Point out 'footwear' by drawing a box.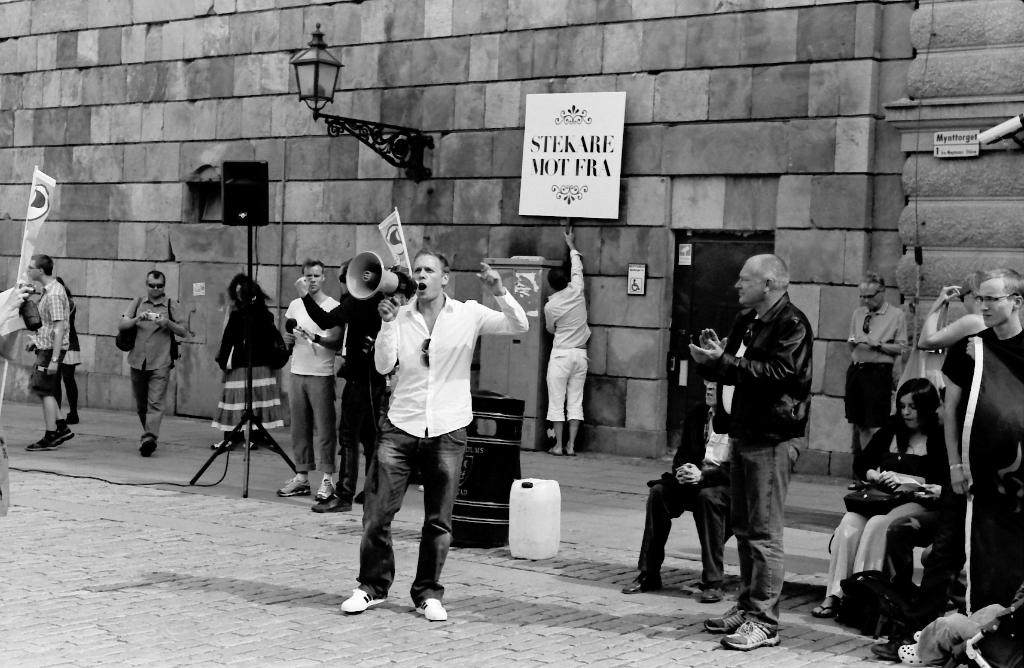
[x1=246, y1=436, x2=254, y2=453].
